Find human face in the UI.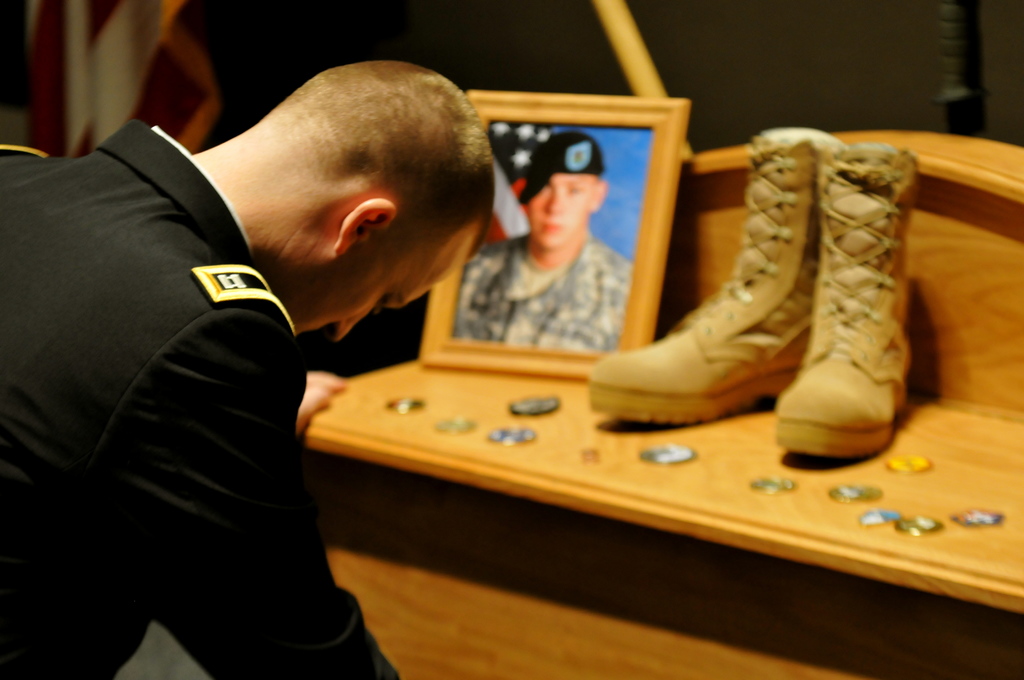
UI element at BBox(292, 258, 468, 343).
